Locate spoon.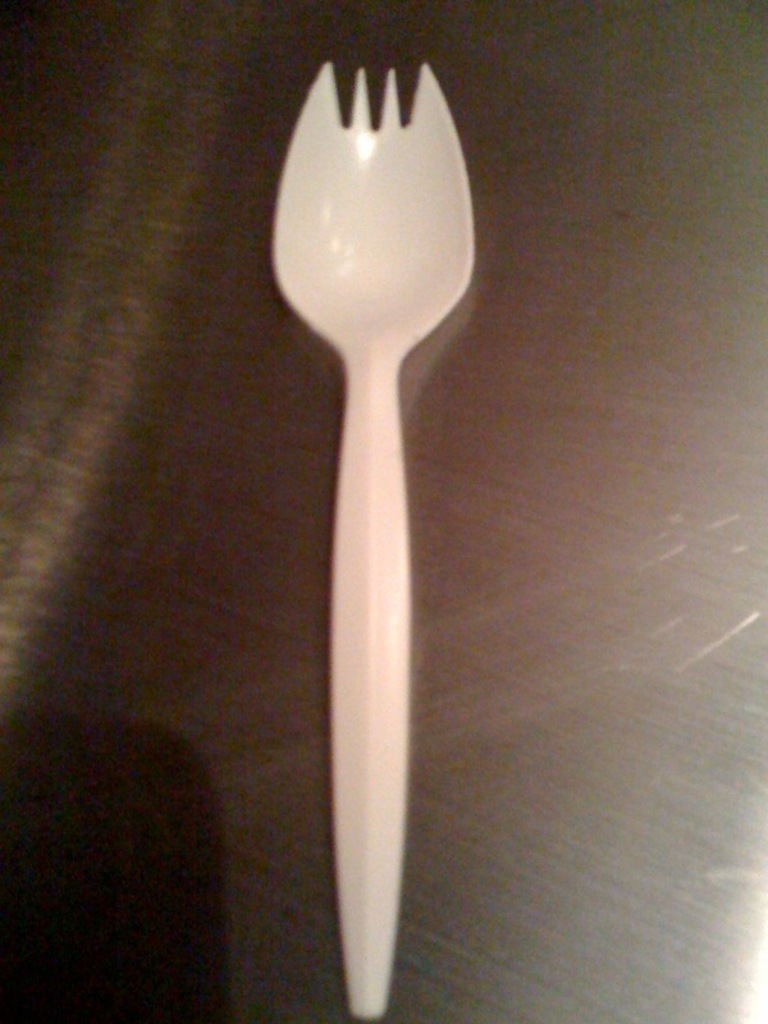
Bounding box: rect(269, 65, 475, 1020).
